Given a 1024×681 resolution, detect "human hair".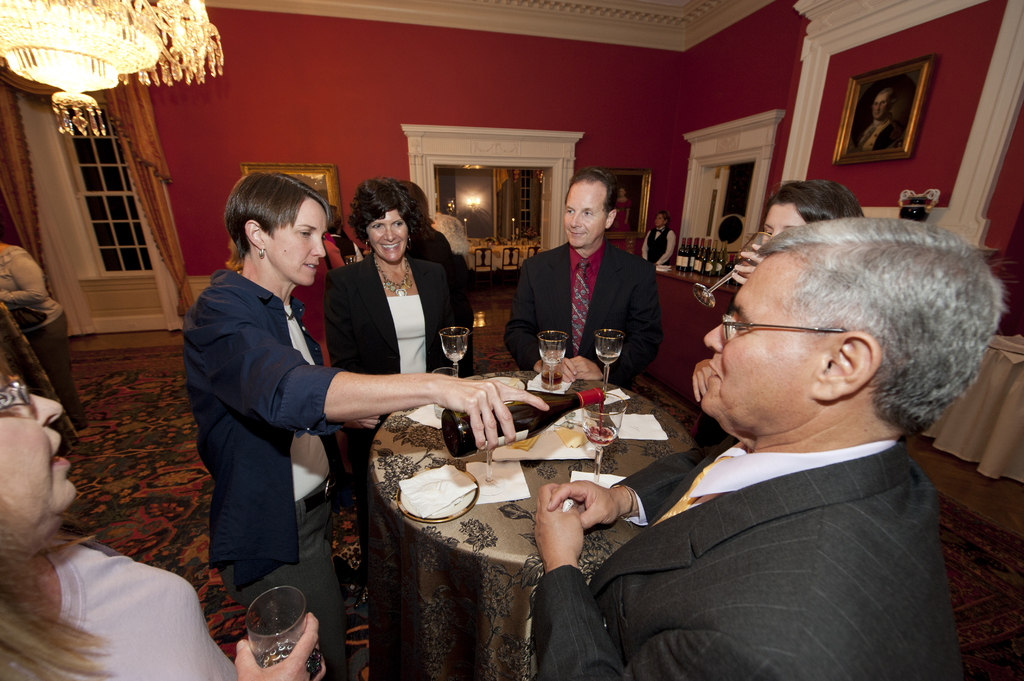
[left=0, top=490, right=110, bottom=680].
